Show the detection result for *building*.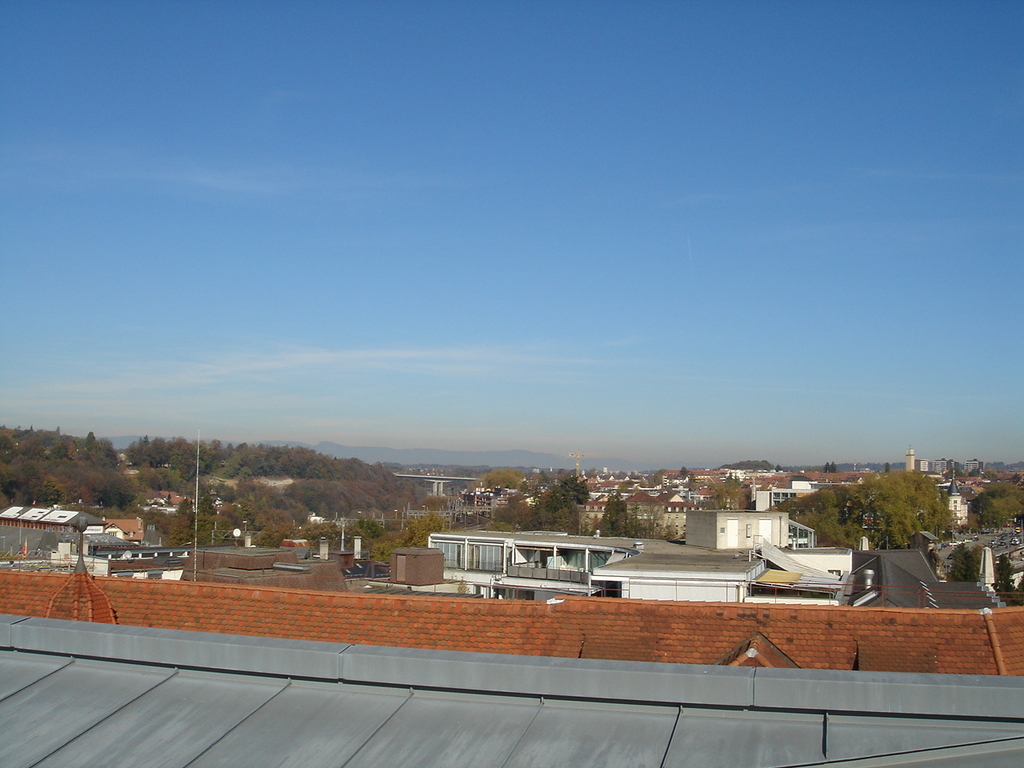
[686, 508, 818, 550].
